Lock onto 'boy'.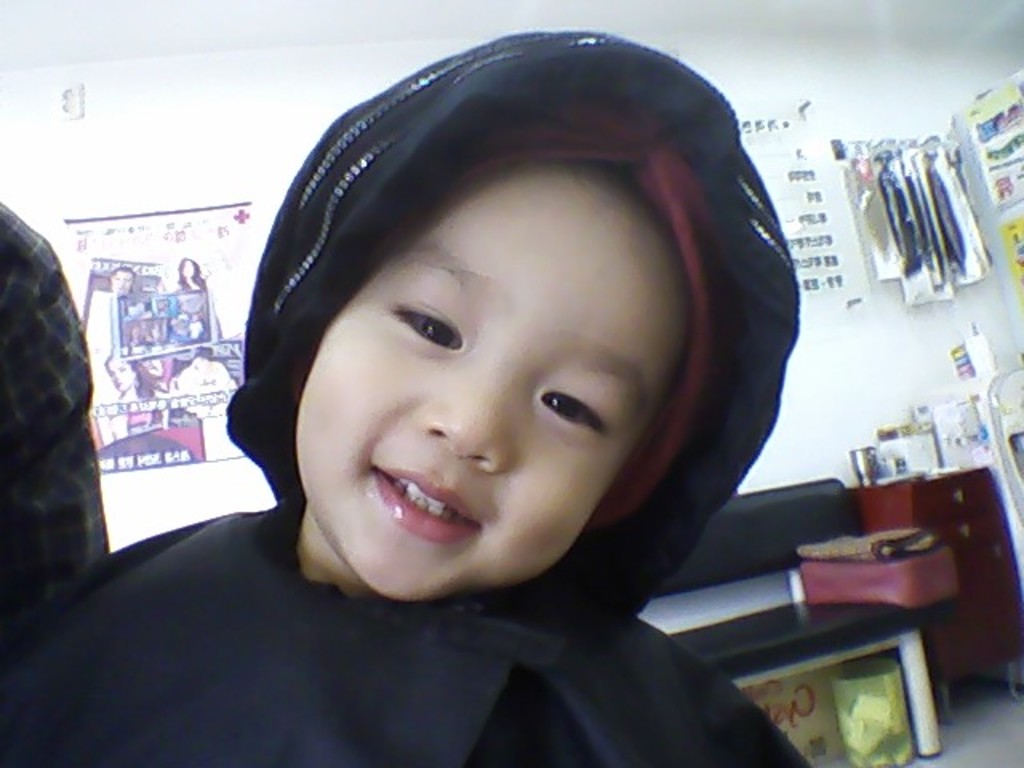
Locked: bbox=[173, 42, 856, 755].
